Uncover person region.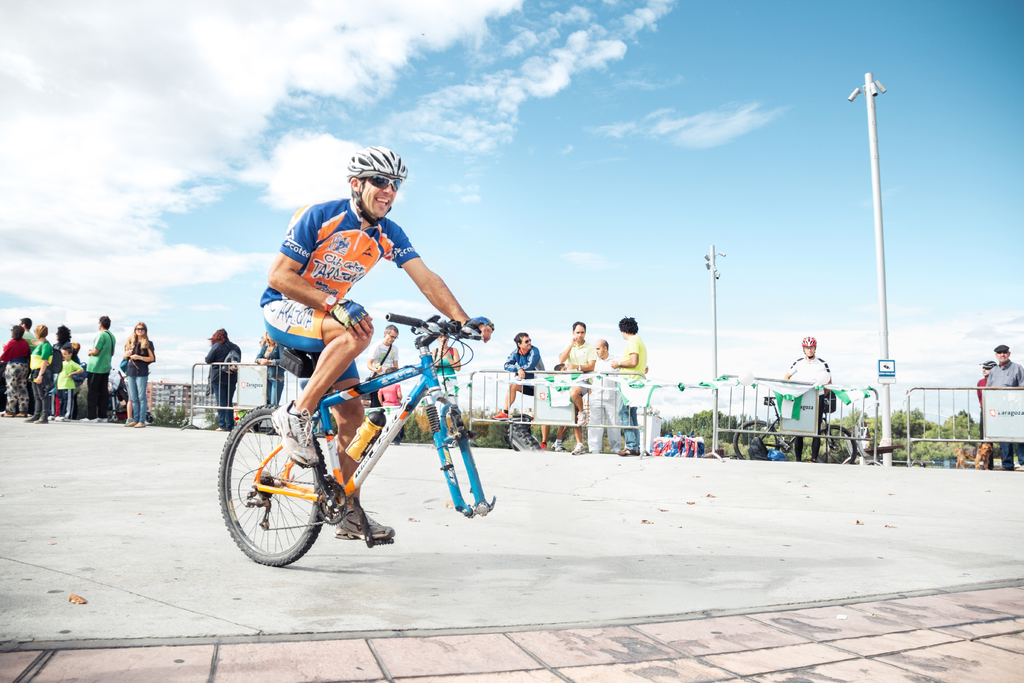
Uncovered: bbox=[19, 317, 35, 342].
